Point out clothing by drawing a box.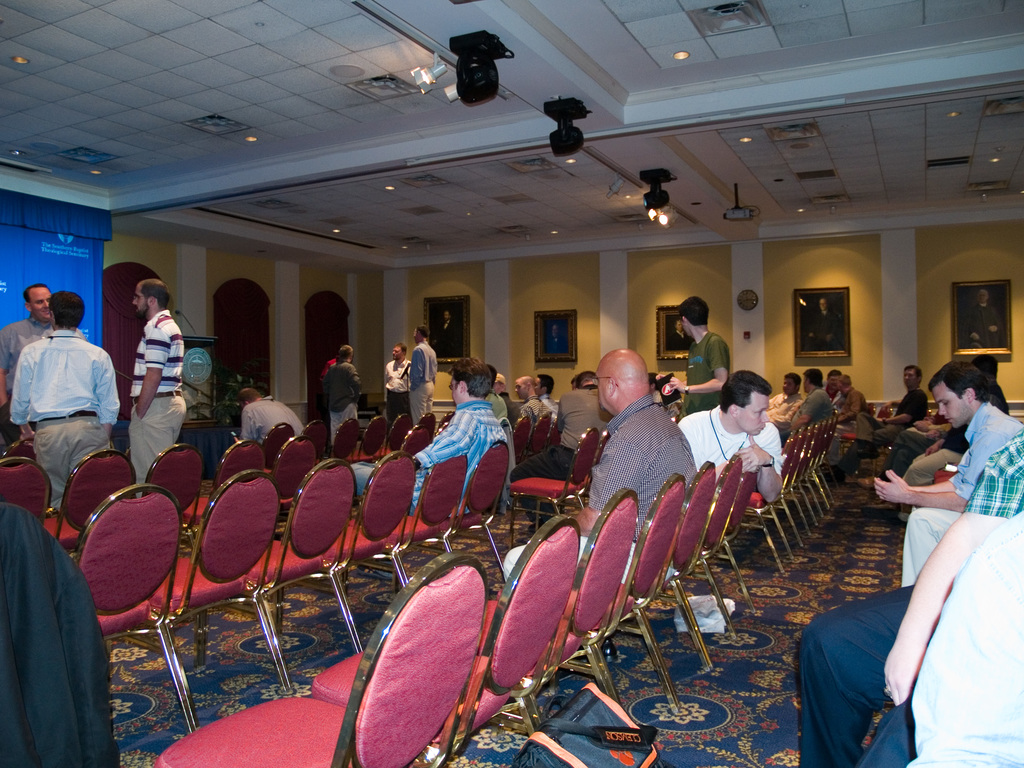
{"x1": 685, "y1": 326, "x2": 732, "y2": 417}.
